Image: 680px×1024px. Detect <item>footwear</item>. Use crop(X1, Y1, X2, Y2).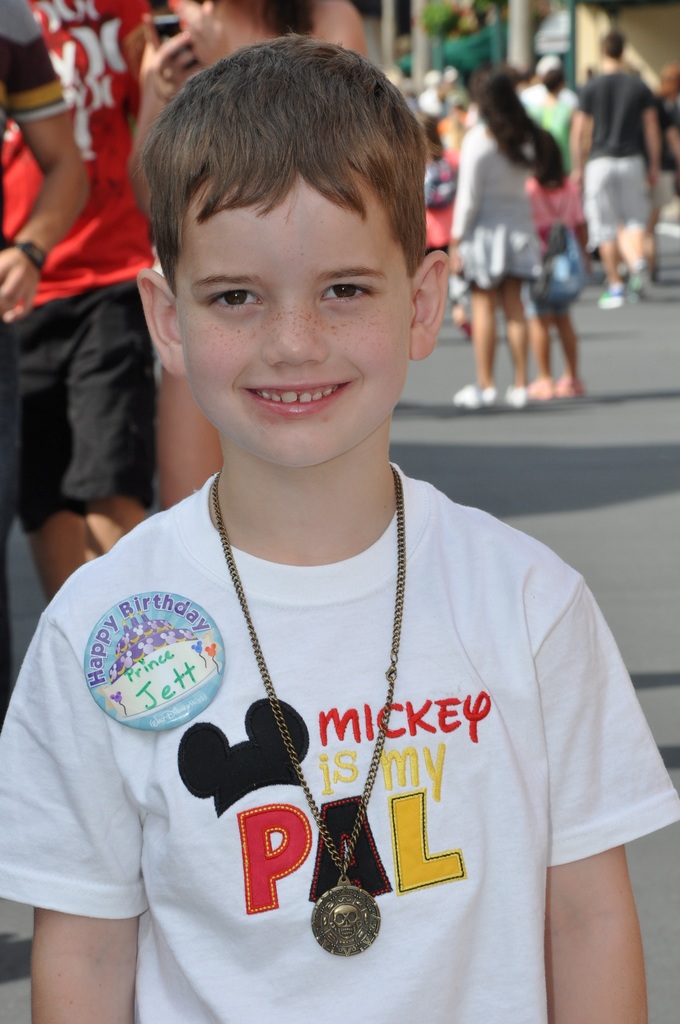
crop(631, 274, 647, 302).
